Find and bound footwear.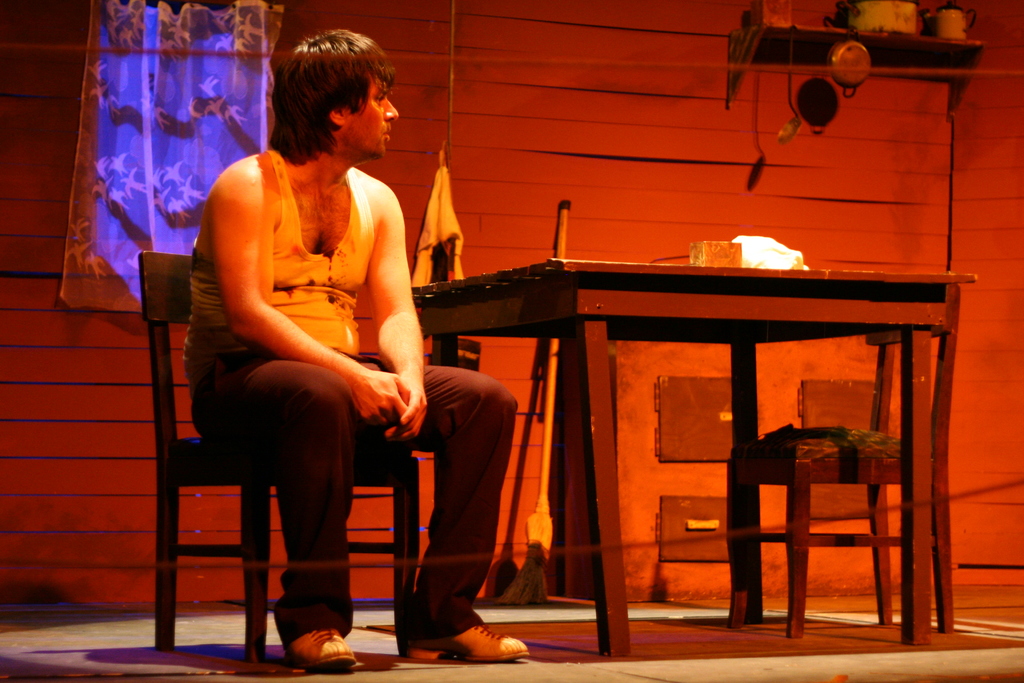
Bound: region(283, 627, 355, 663).
